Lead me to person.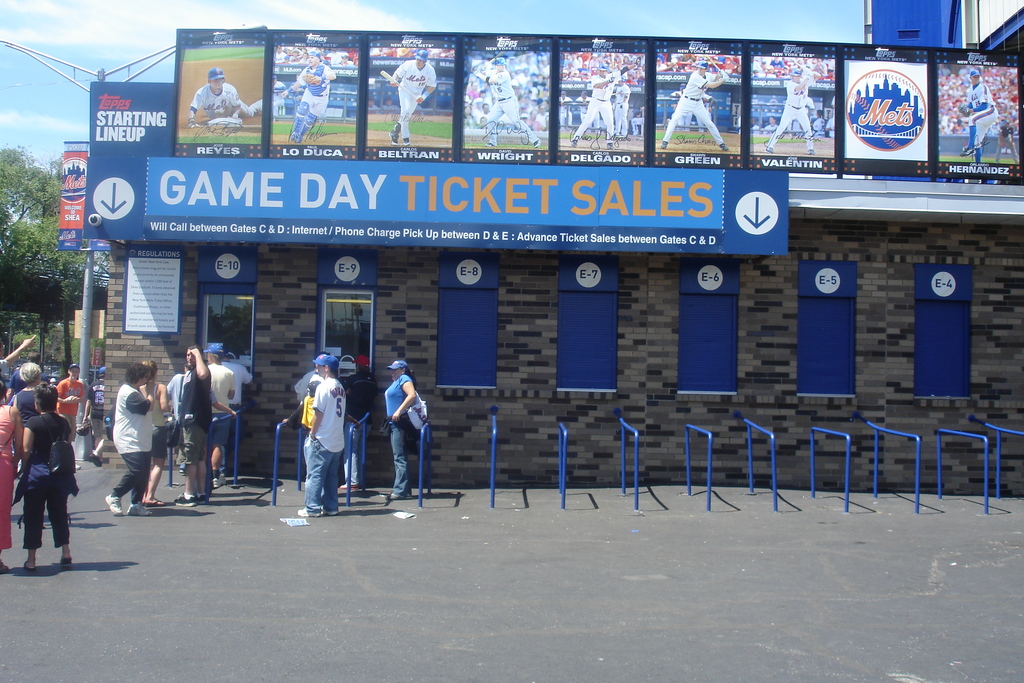
Lead to bbox=[170, 366, 239, 486].
